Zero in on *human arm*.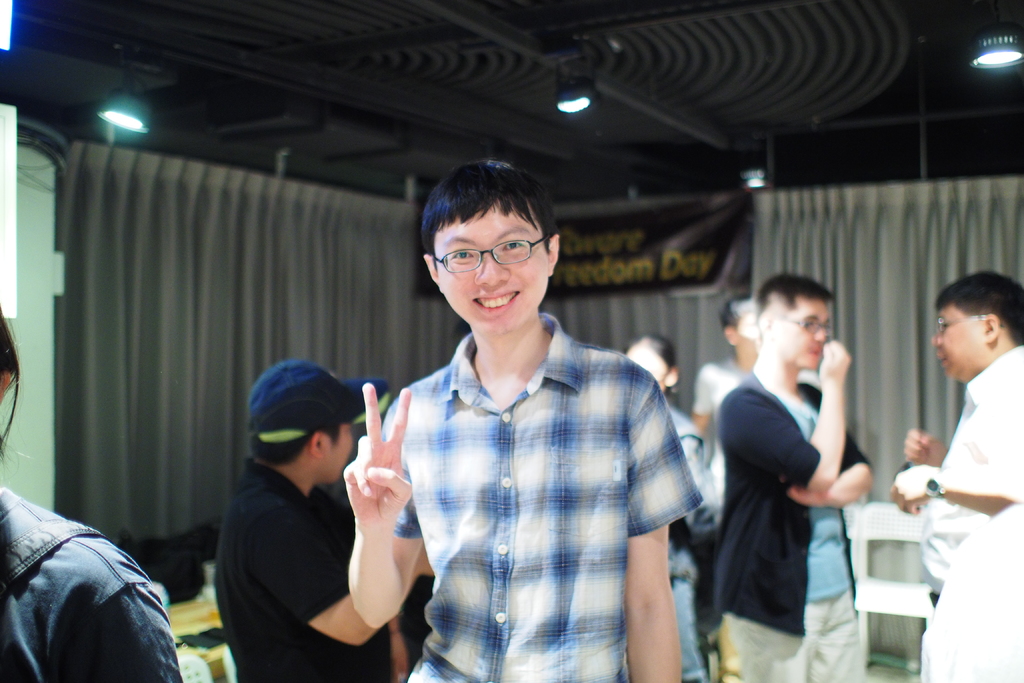
Zeroed in: select_region(783, 431, 880, 508).
